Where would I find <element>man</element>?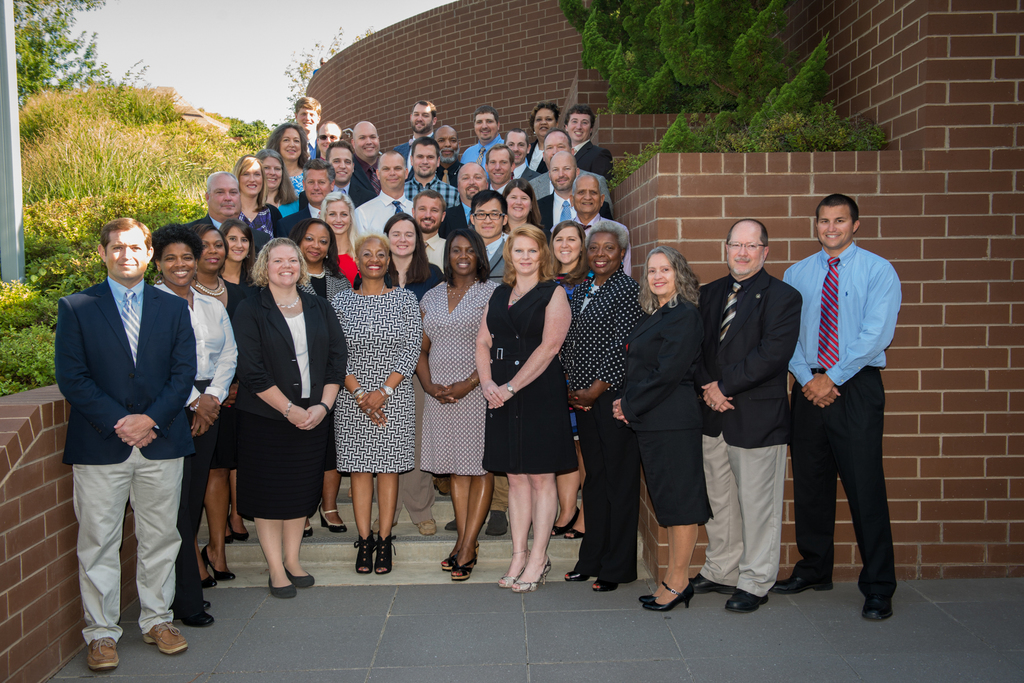
At rect(771, 194, 904, 621).
